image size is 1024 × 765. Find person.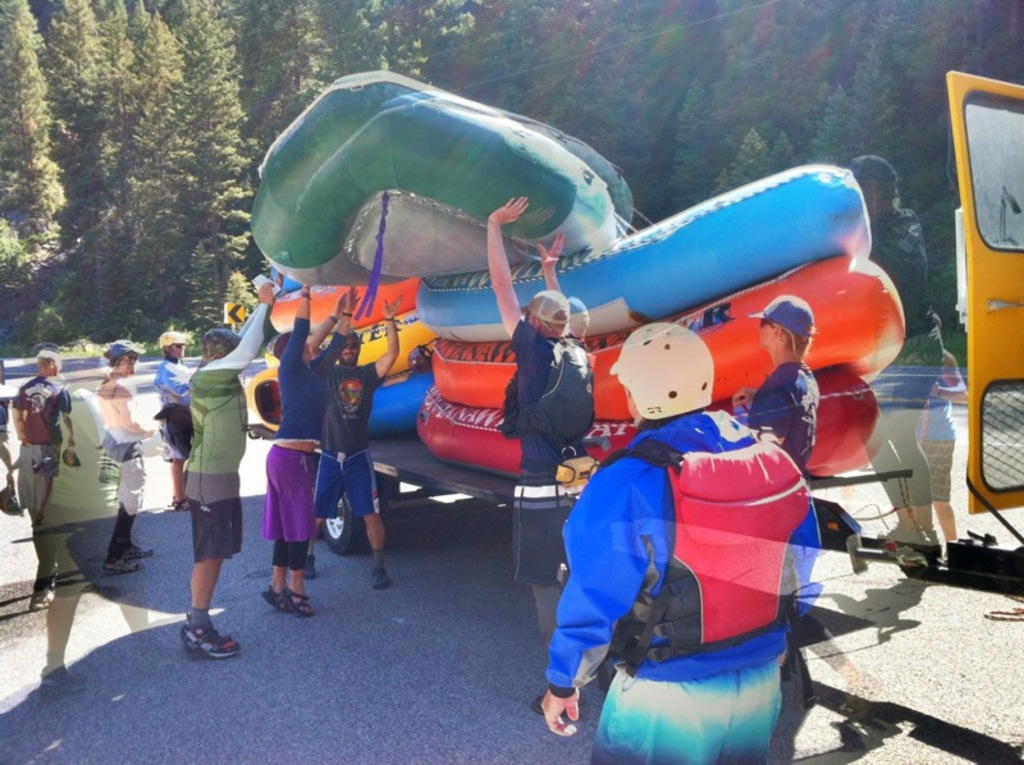
<bbox>485, 193, 598, 655</bbox>.
